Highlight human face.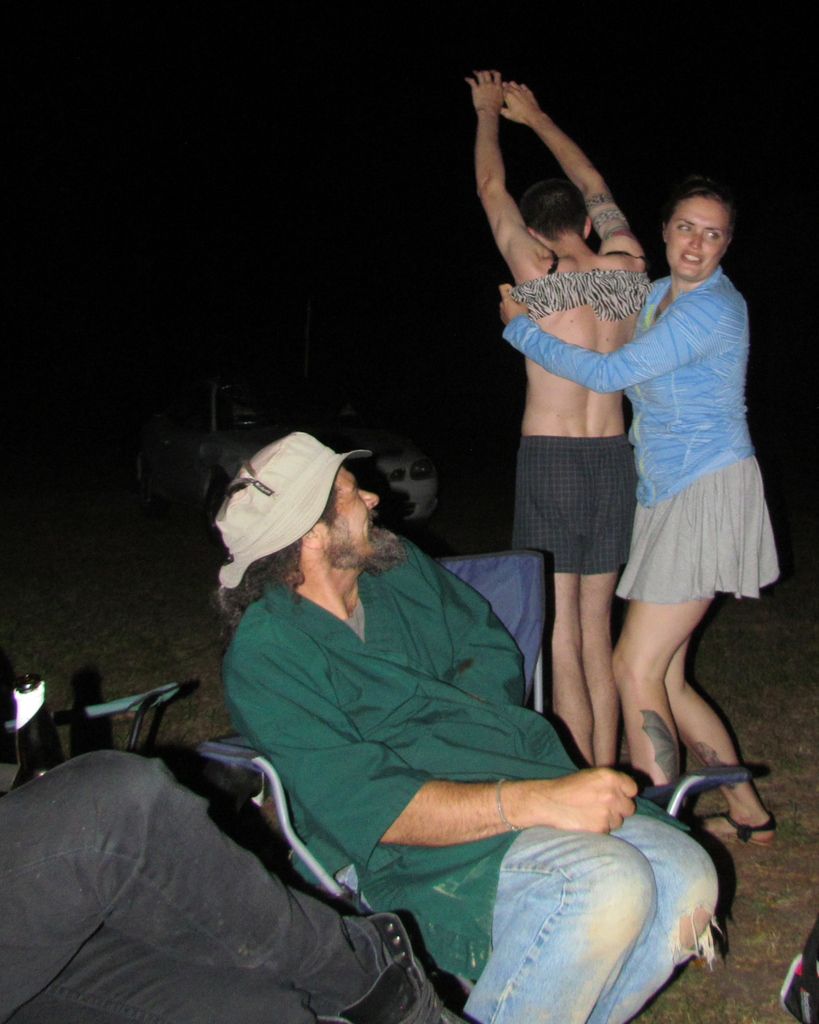
Highlighted region: 665/199/717/277.
